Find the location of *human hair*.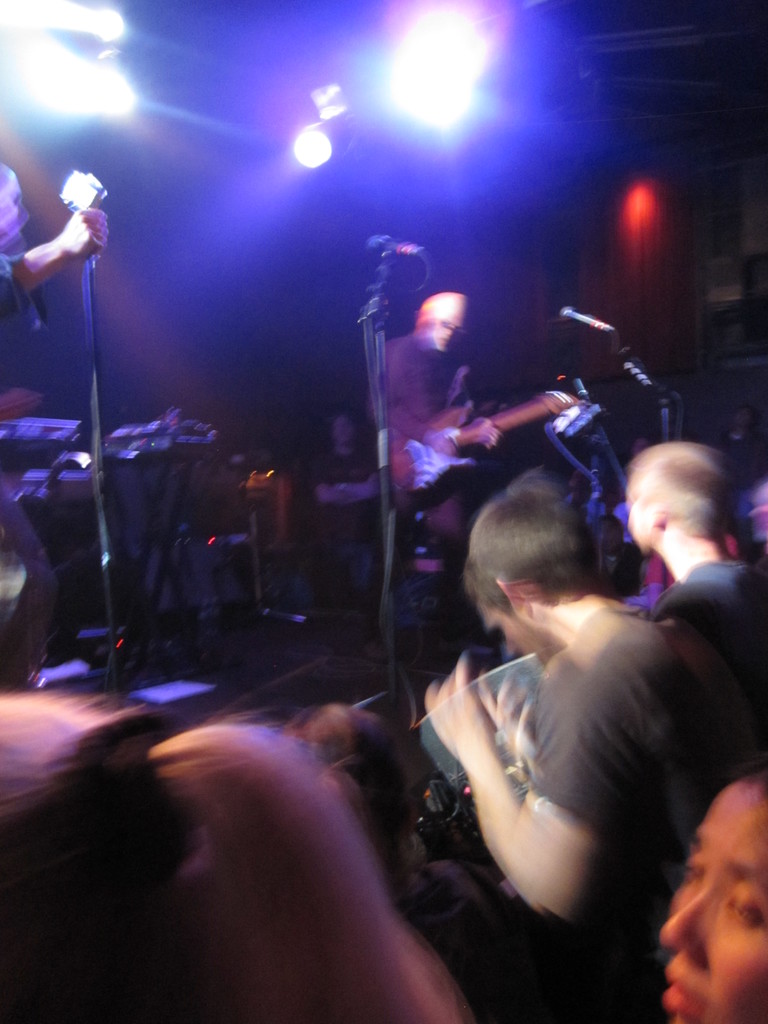
Location: detection(625, 442, 732, 547).
